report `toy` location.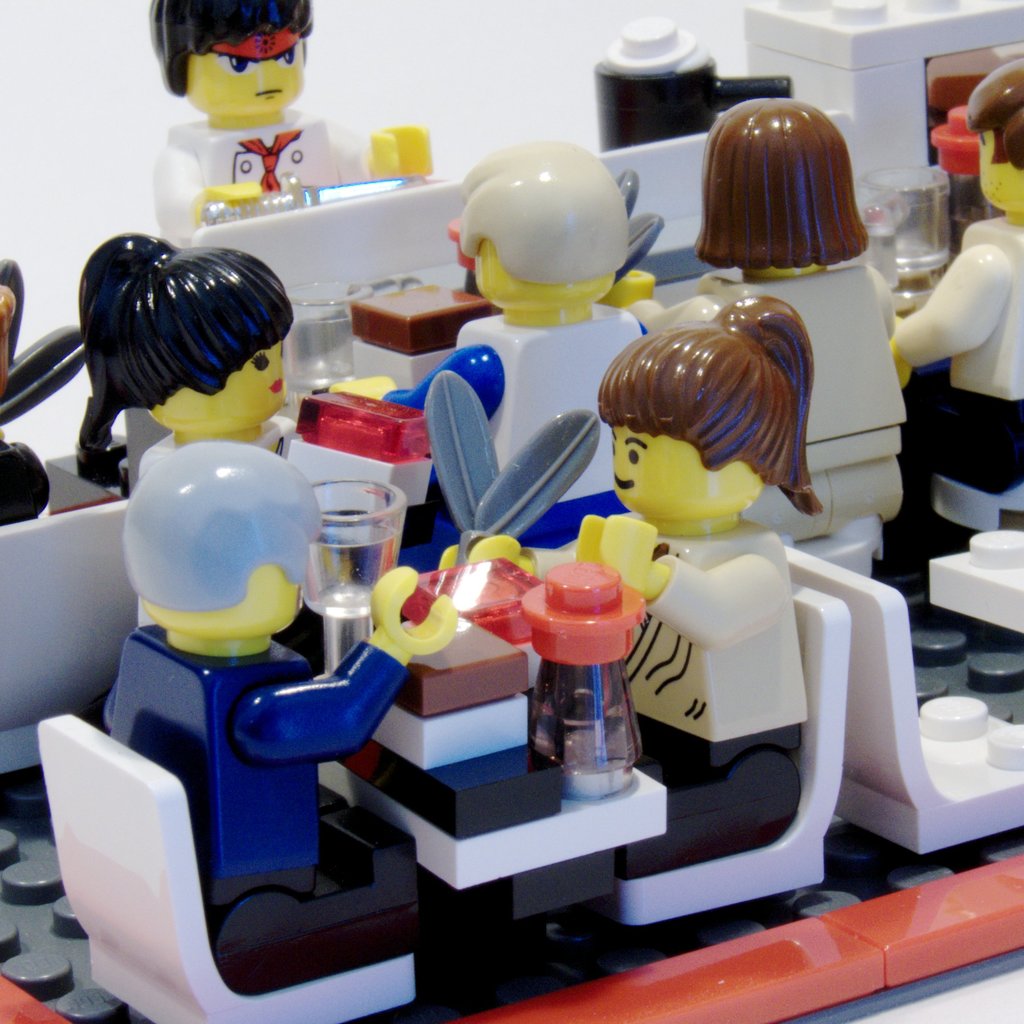
Report: [81, 232, 300, 479].
